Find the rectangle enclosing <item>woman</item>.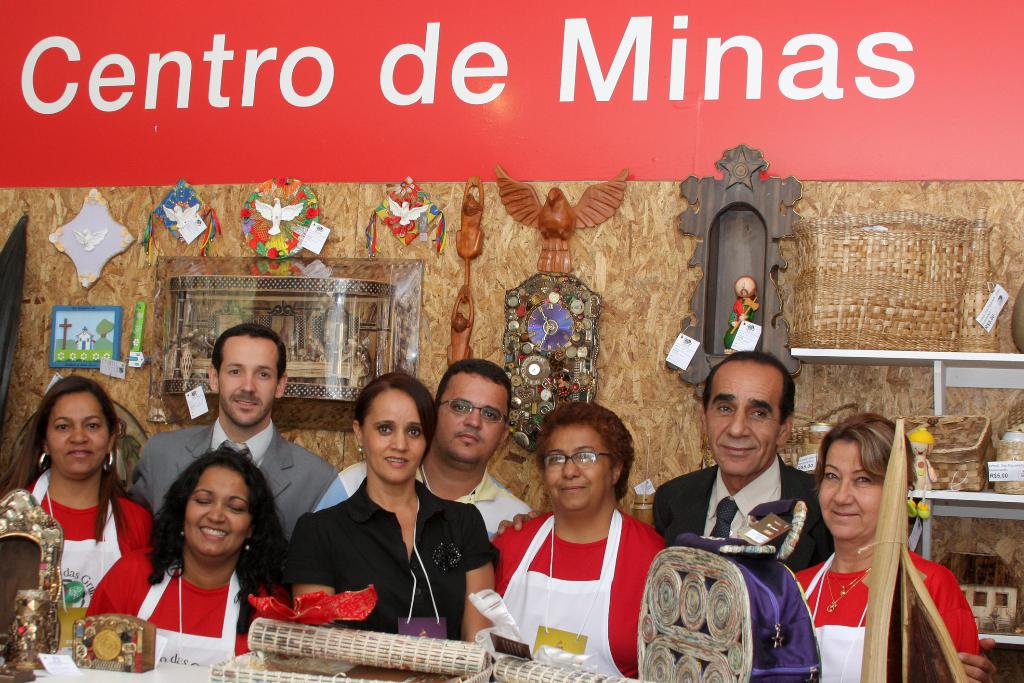
box(488, 400, 671, 682).
